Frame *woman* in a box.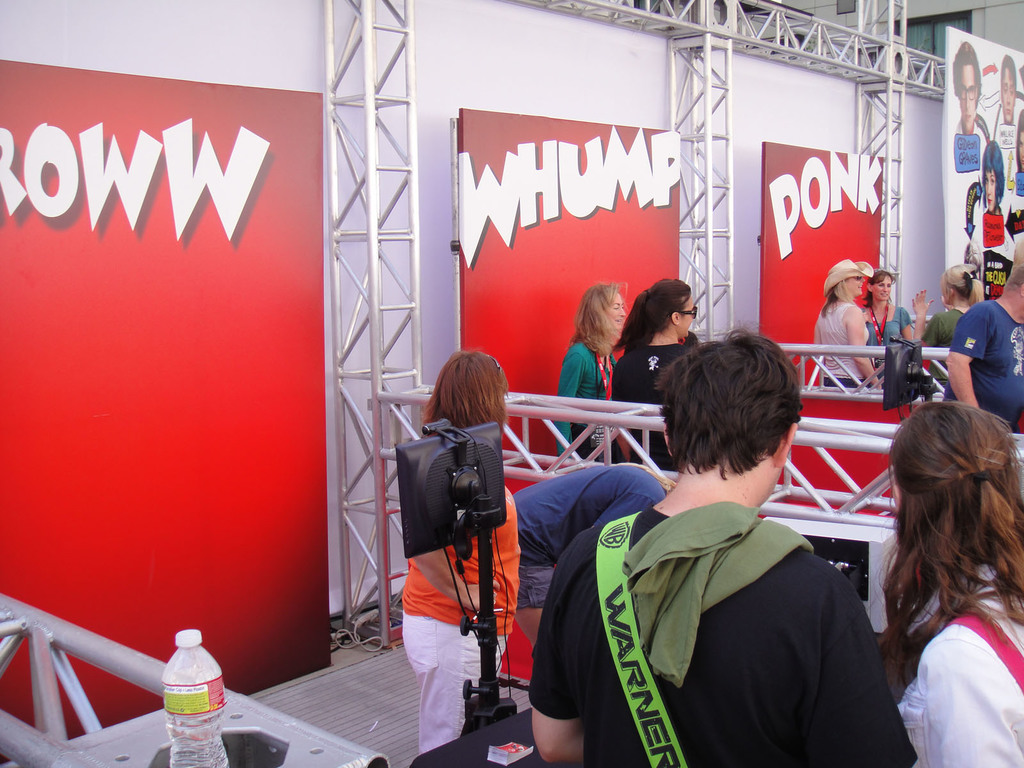
rect(400, 348, 529, 767).
